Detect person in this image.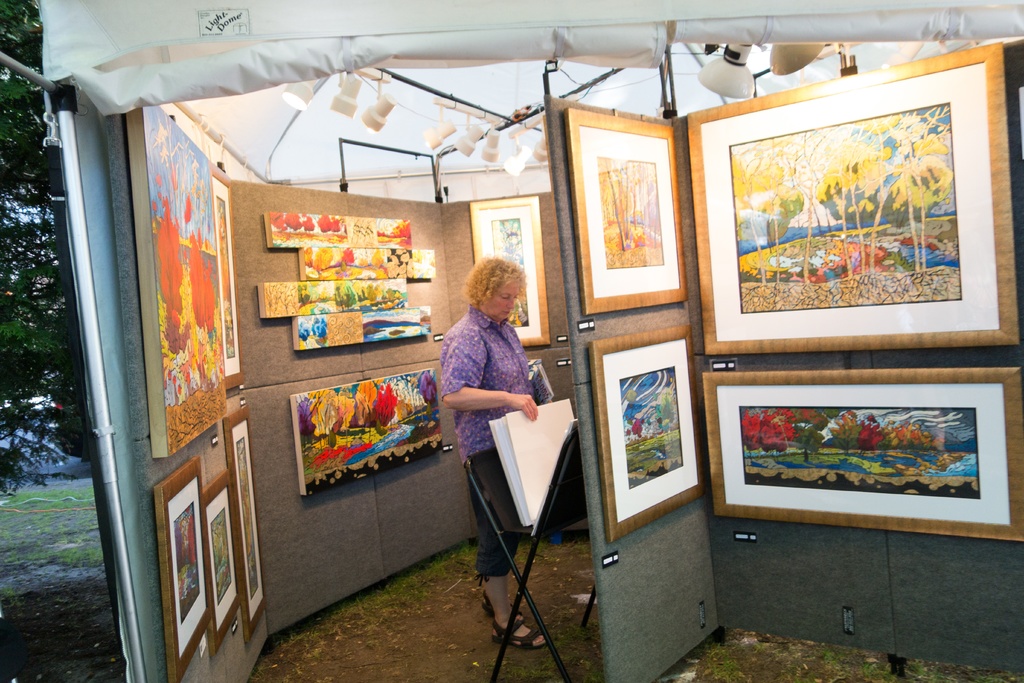
Detection: select_region(436, 232, 554, 642).
